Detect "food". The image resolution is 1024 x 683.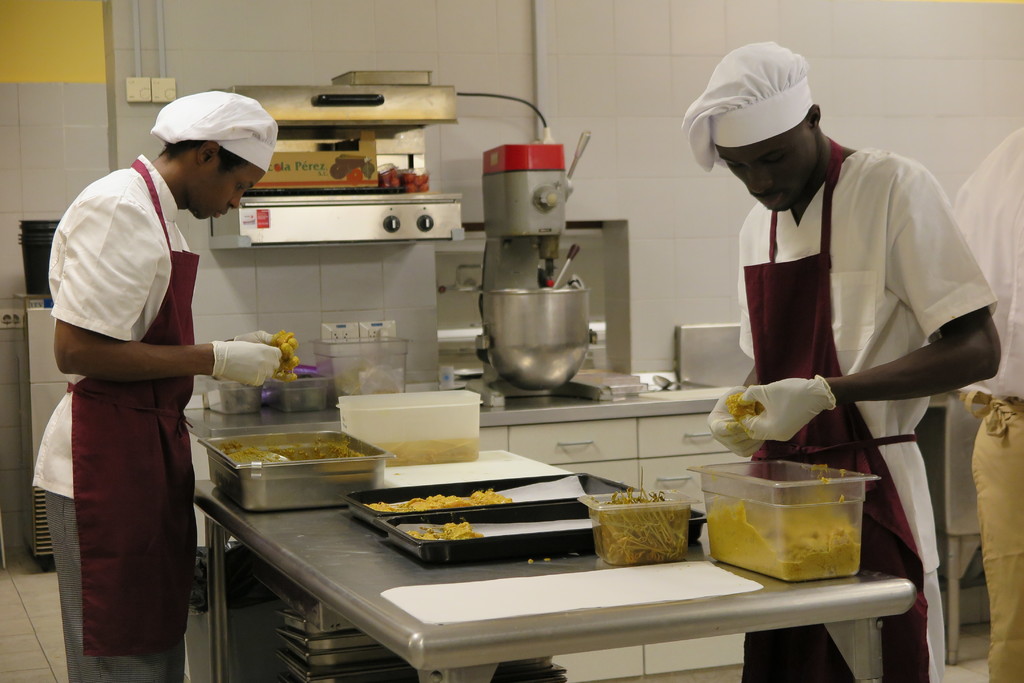
select_region(271, 330, 300, 386).
